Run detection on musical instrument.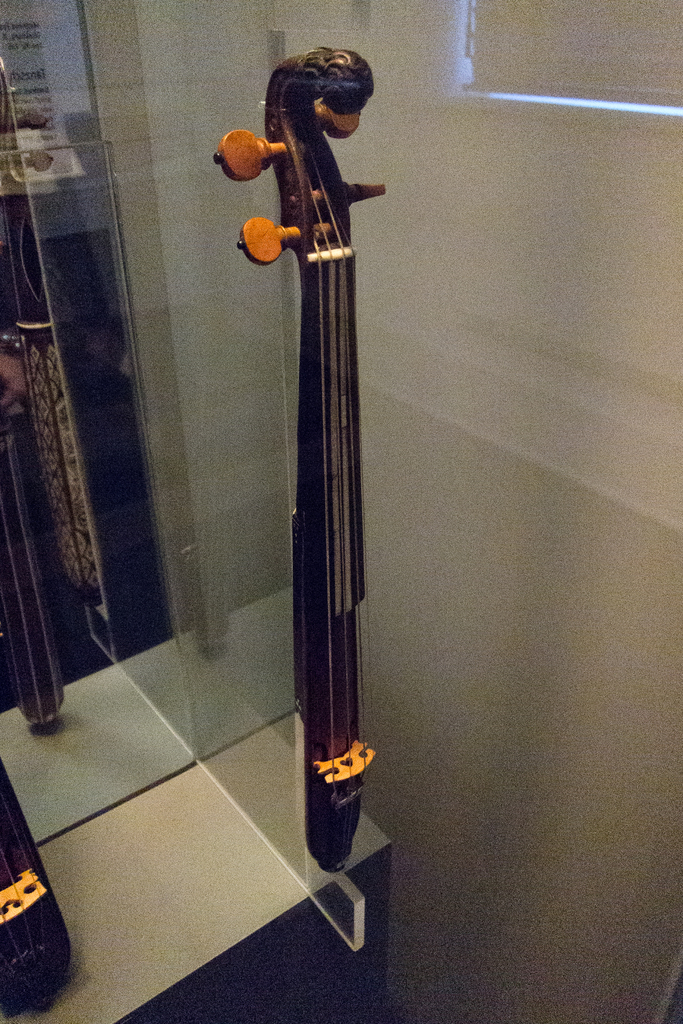
Result: {"left": 211, "top": 51, "right": 388, "bottom": 876}.
